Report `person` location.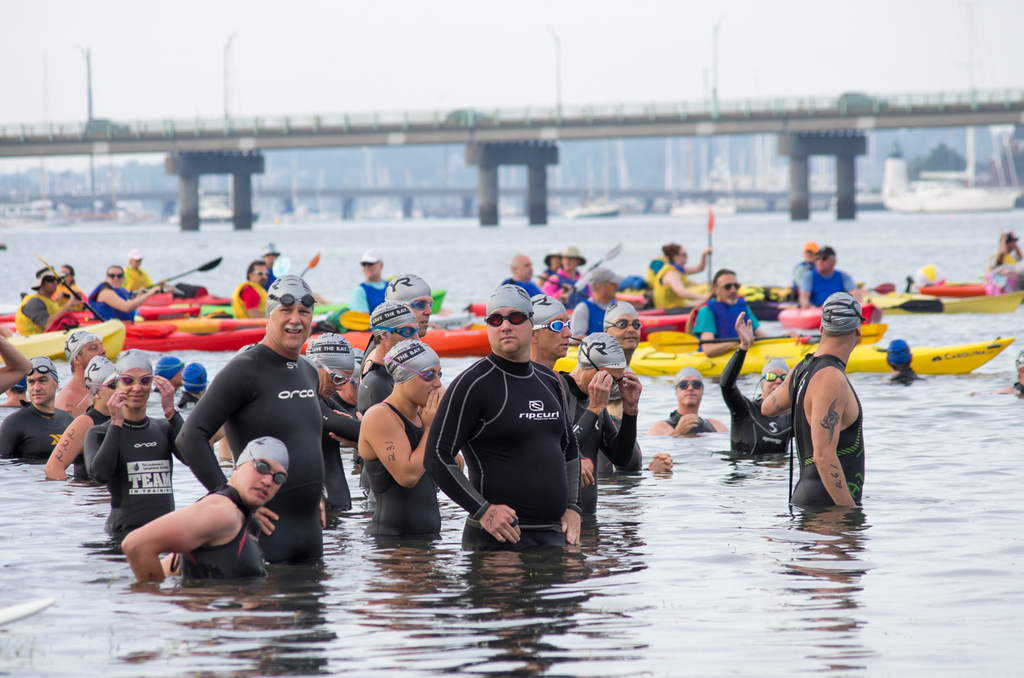
Report: (left=358, top=296, right=419, bottom=411).
